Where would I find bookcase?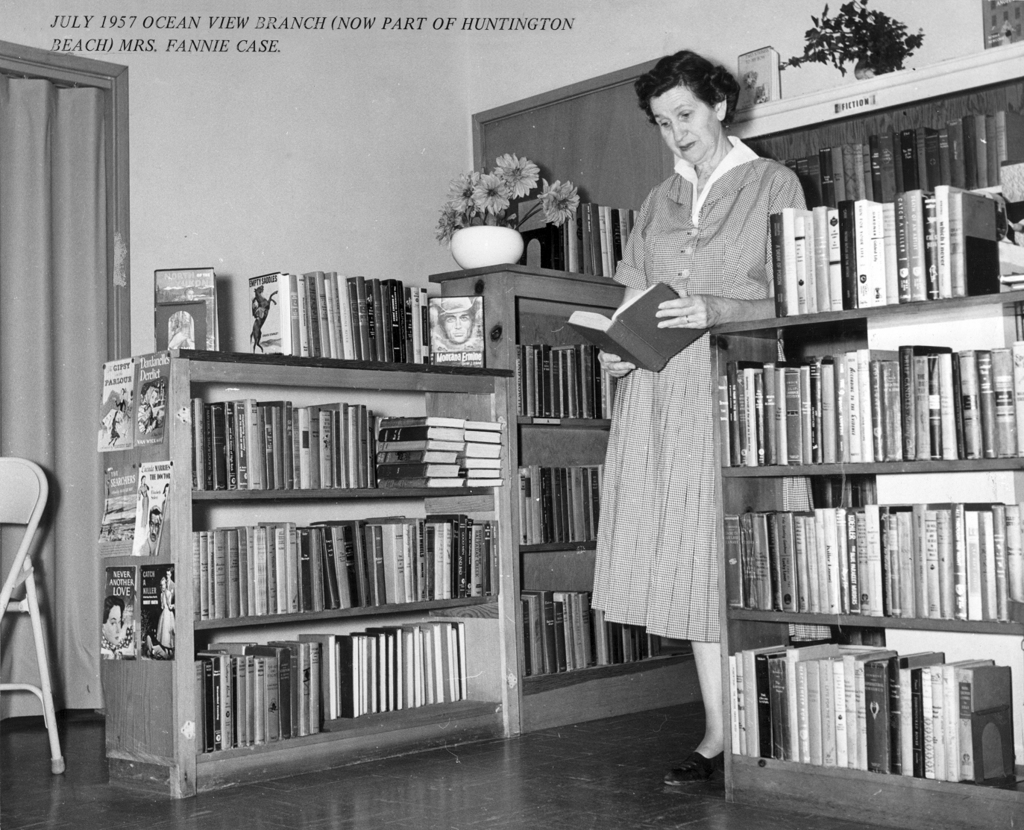
At pyautogui.locateOnScreen(712, 290, 1023, 829).
